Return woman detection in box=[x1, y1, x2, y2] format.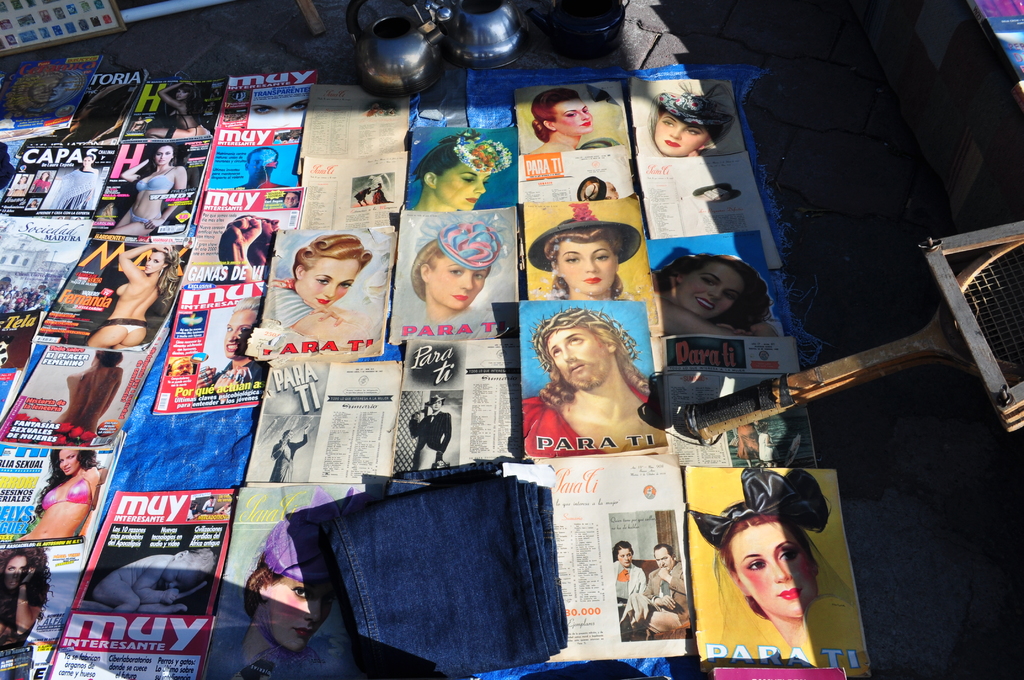
box=[101, 144, 190, 239].
